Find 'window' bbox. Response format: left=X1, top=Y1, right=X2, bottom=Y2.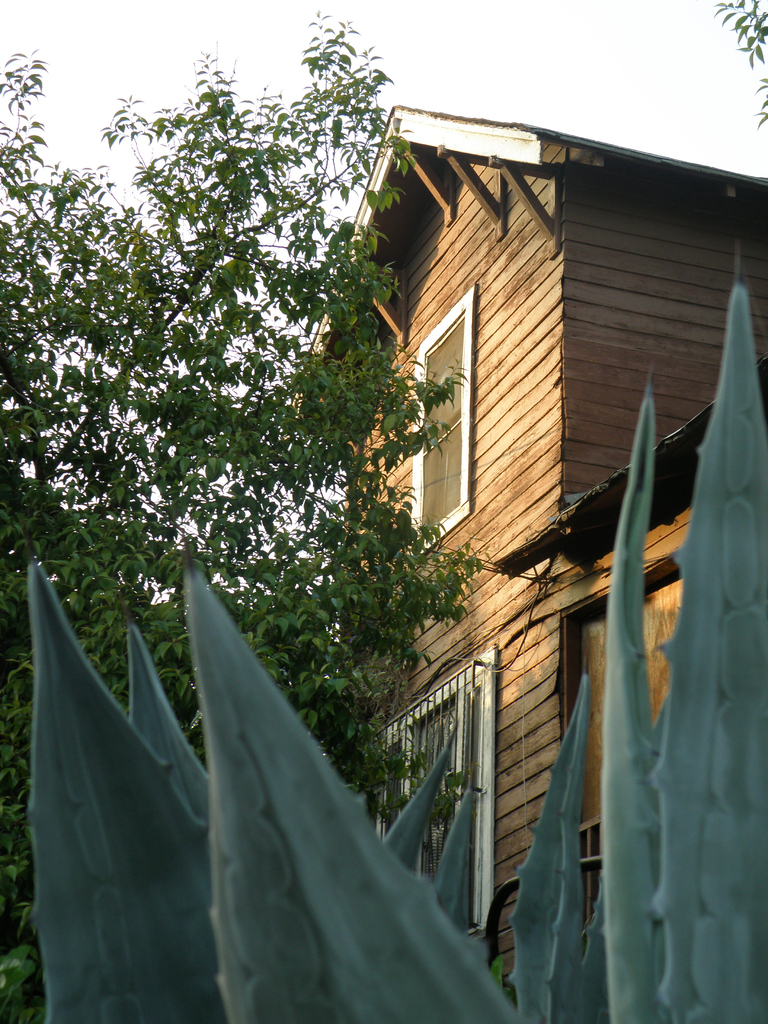
left=404, top=285, right=480, bottom=563.
